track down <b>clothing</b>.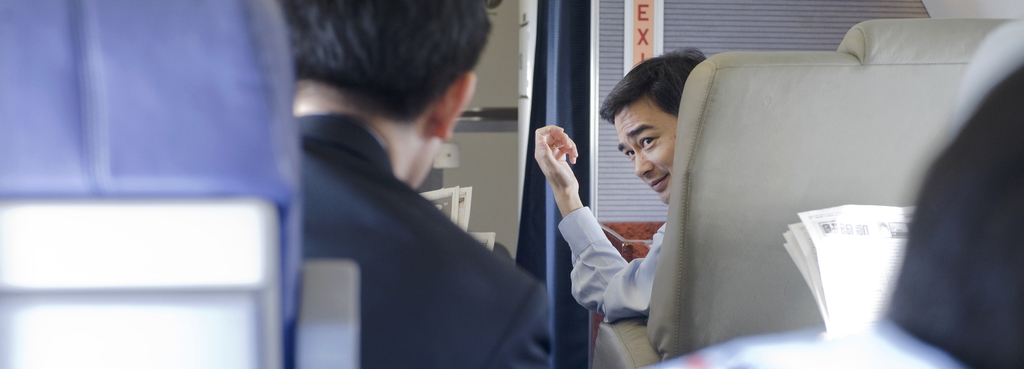
Tracked to (271,56,545,368).
